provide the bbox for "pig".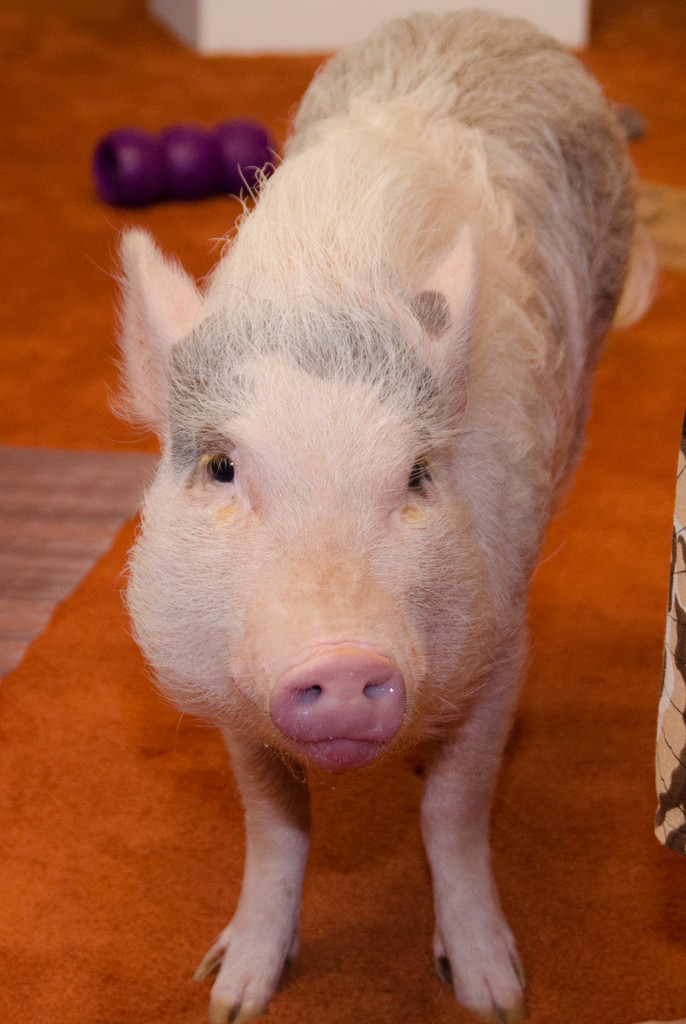
x1=95 y1=4 x2=644 y2=1023.
